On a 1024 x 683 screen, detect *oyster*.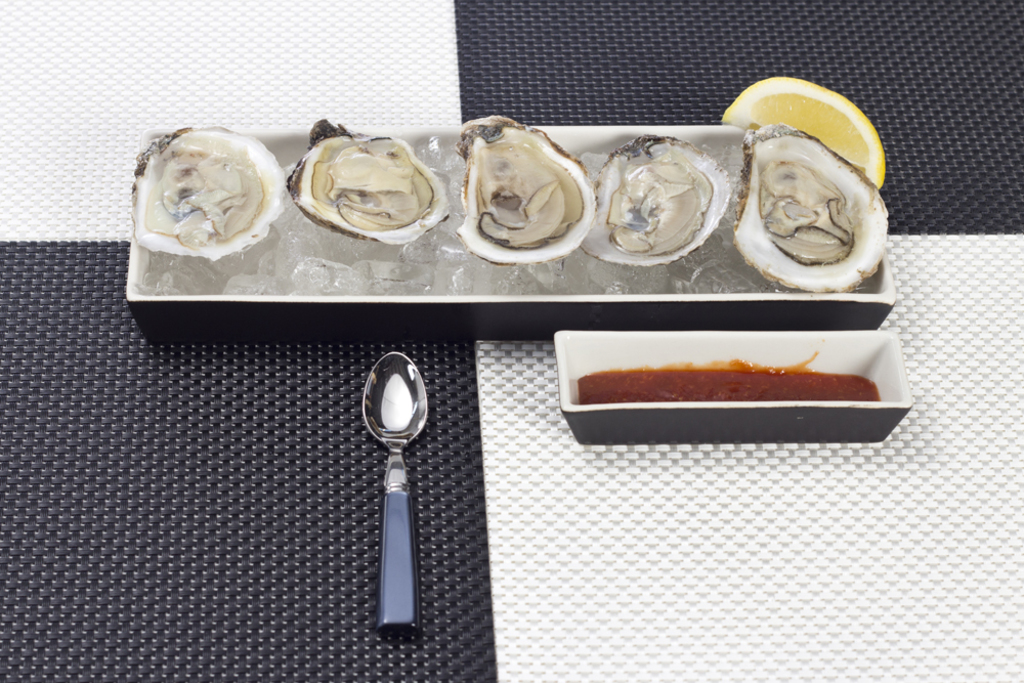
285, 114, 453, 243.
